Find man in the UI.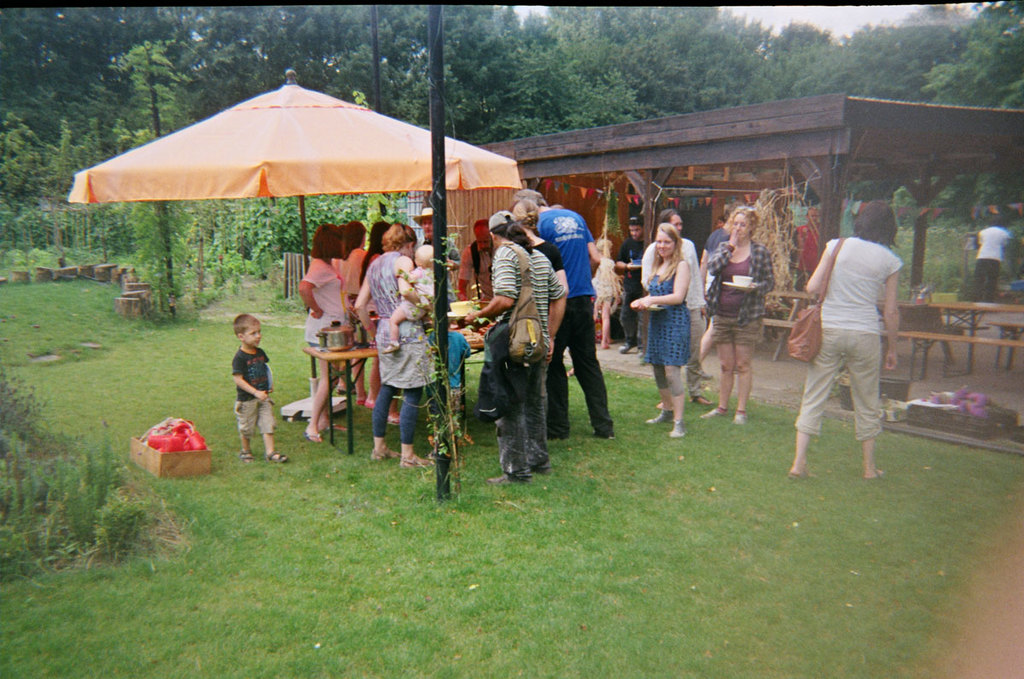
UI element at l=457, t=219, r=493, b=305.
